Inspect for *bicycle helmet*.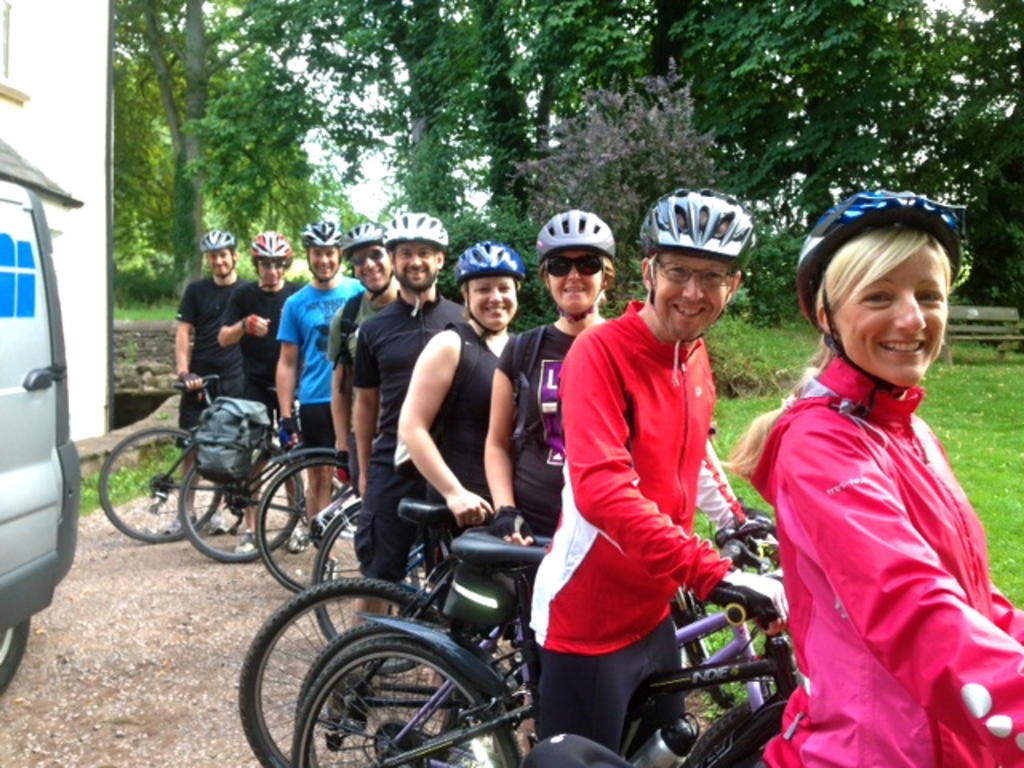
Inspection: bbox=[378, 213, 448, 254].
